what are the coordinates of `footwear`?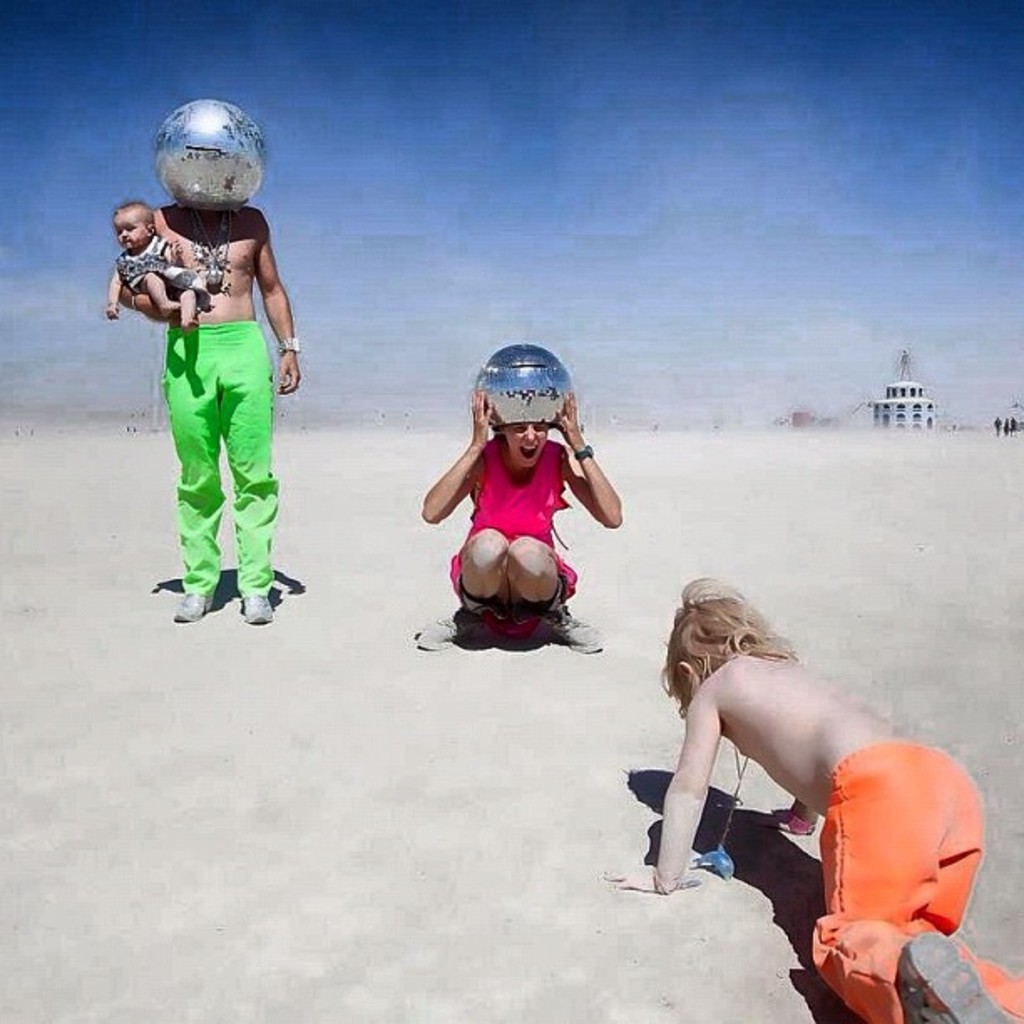
pyautogui.locateOnScreen(236, 594, 271, 626).
